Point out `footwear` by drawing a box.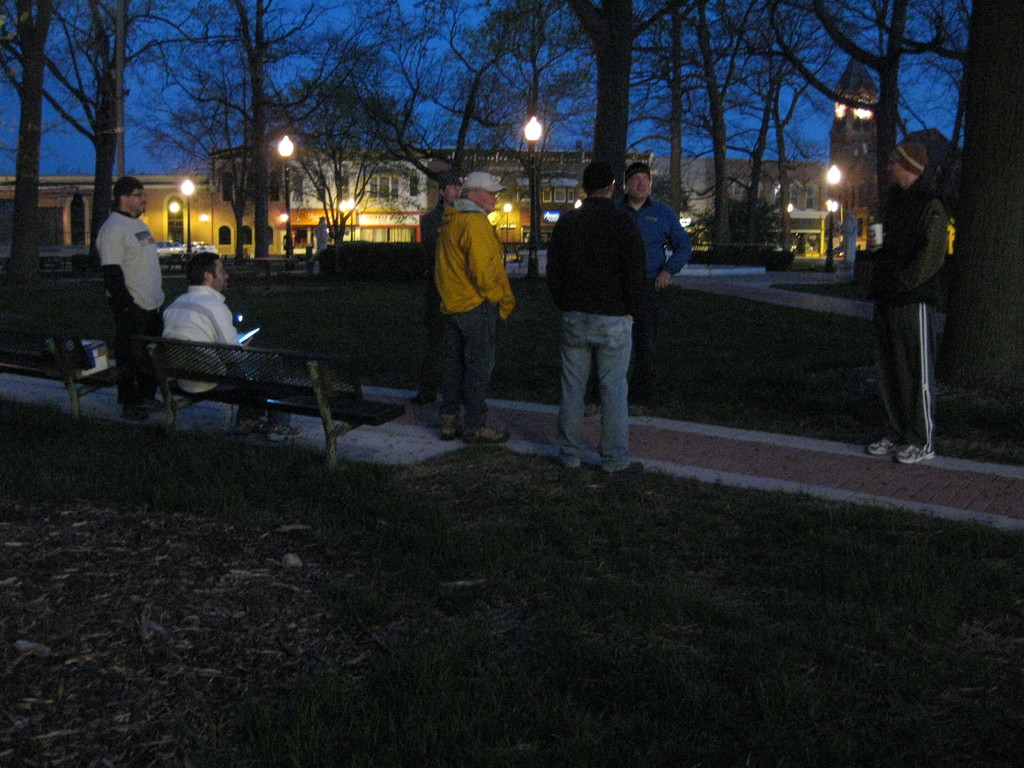
region(119, 401, 144, 421).
